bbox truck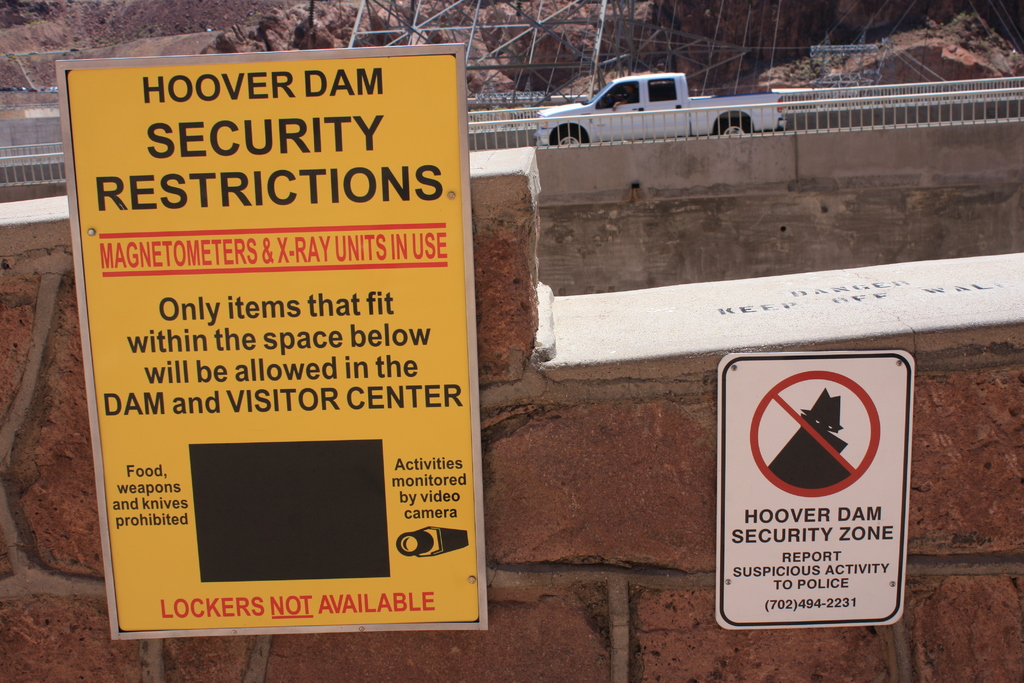
[left=515, top=69, right=828, bottom=144]
